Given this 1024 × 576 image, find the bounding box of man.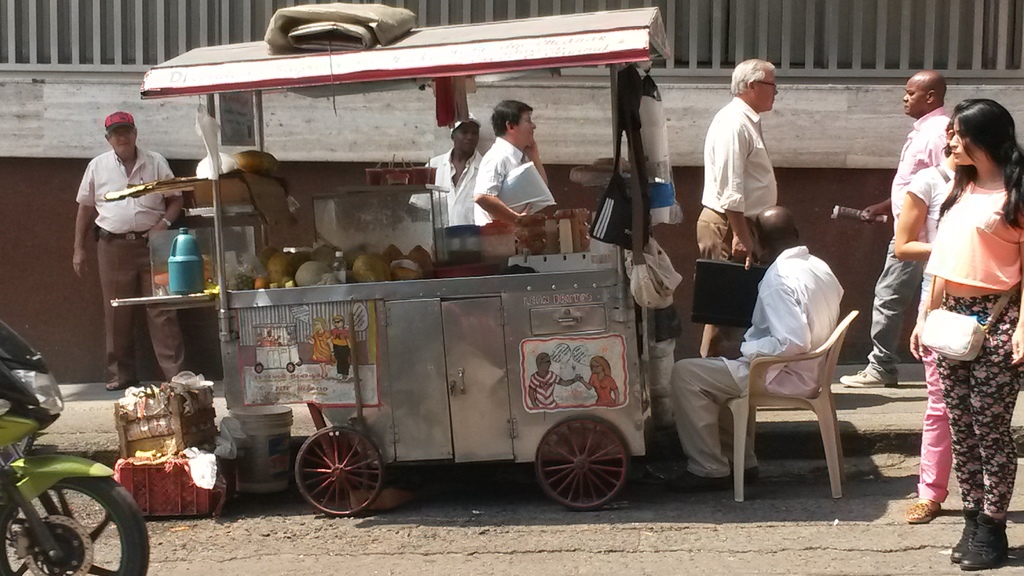
region(472, 96, 557, 234).
